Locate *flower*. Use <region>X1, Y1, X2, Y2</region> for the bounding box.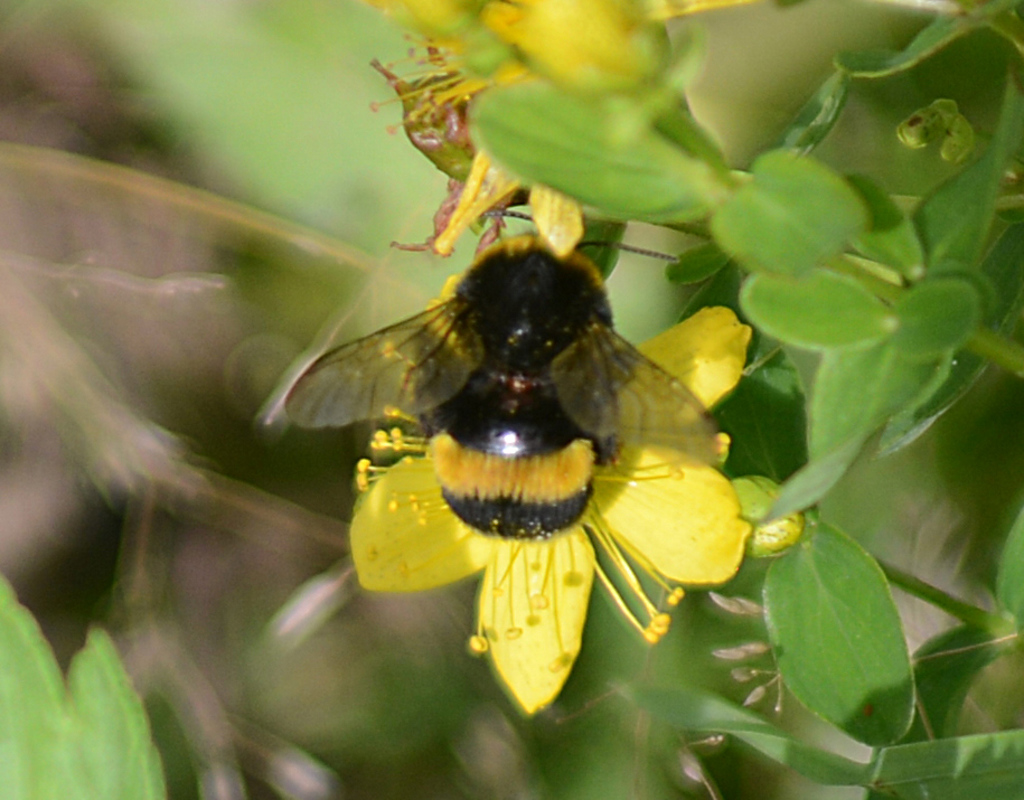
<region>377, 0, 752, 109</region>.
